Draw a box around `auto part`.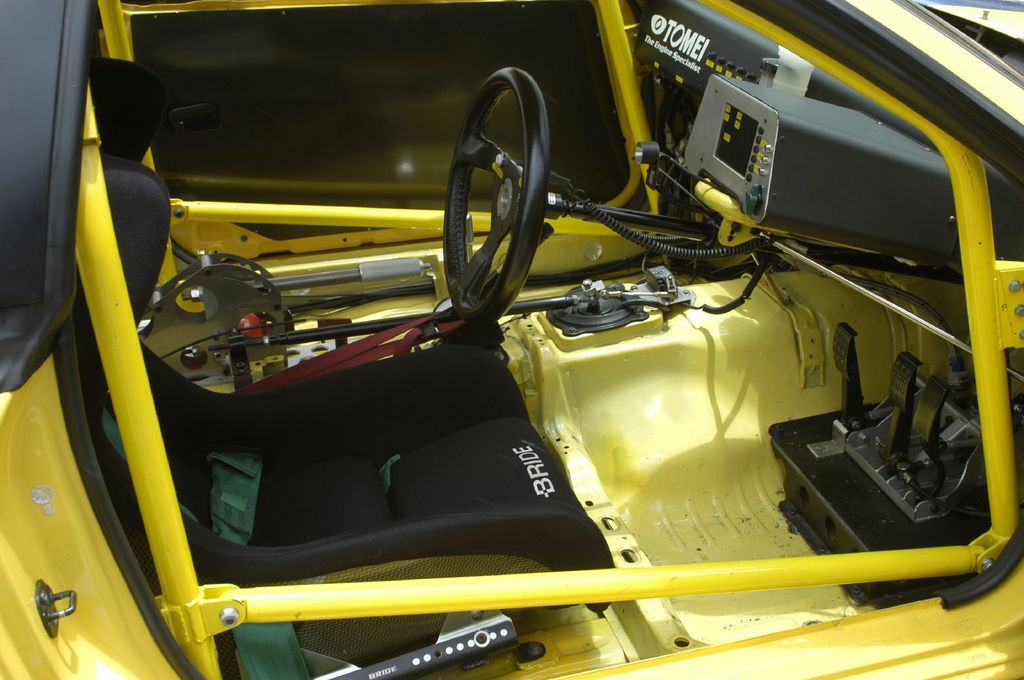
824, 321, 991, 528.
